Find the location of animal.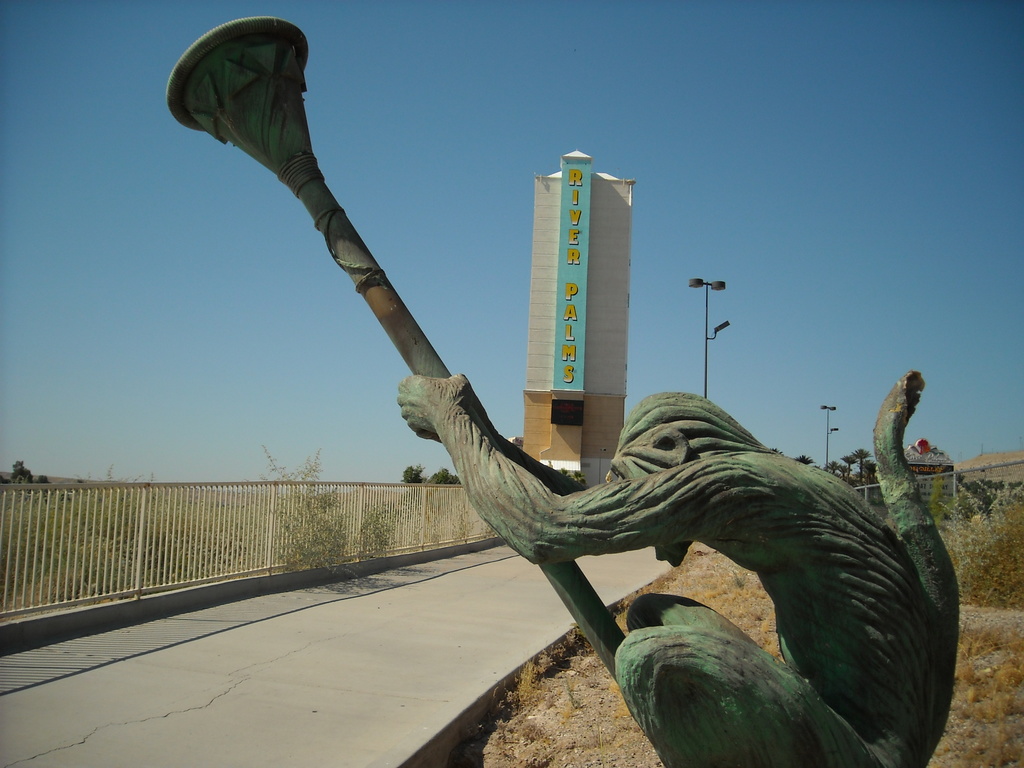
Location: x1=396 y1=367 x2=959 y2=767.
